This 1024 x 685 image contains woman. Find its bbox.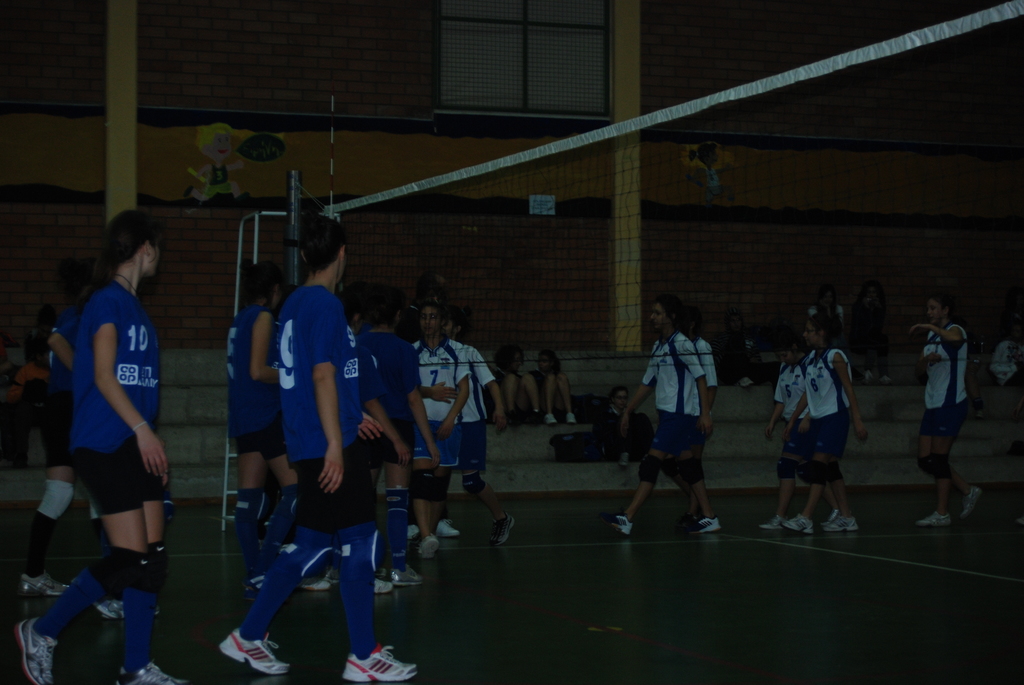
bbox=(760, 332, 829, 542).
